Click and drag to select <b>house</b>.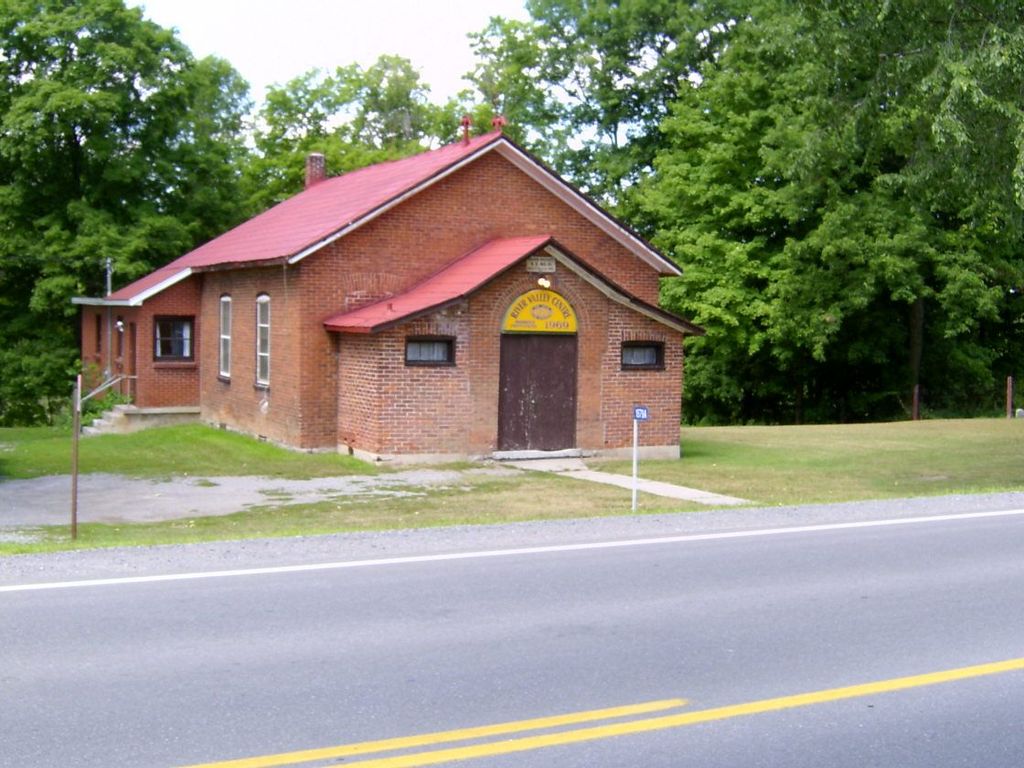
Selection: (x1=69, y1=108, x2=707, y2=464).
